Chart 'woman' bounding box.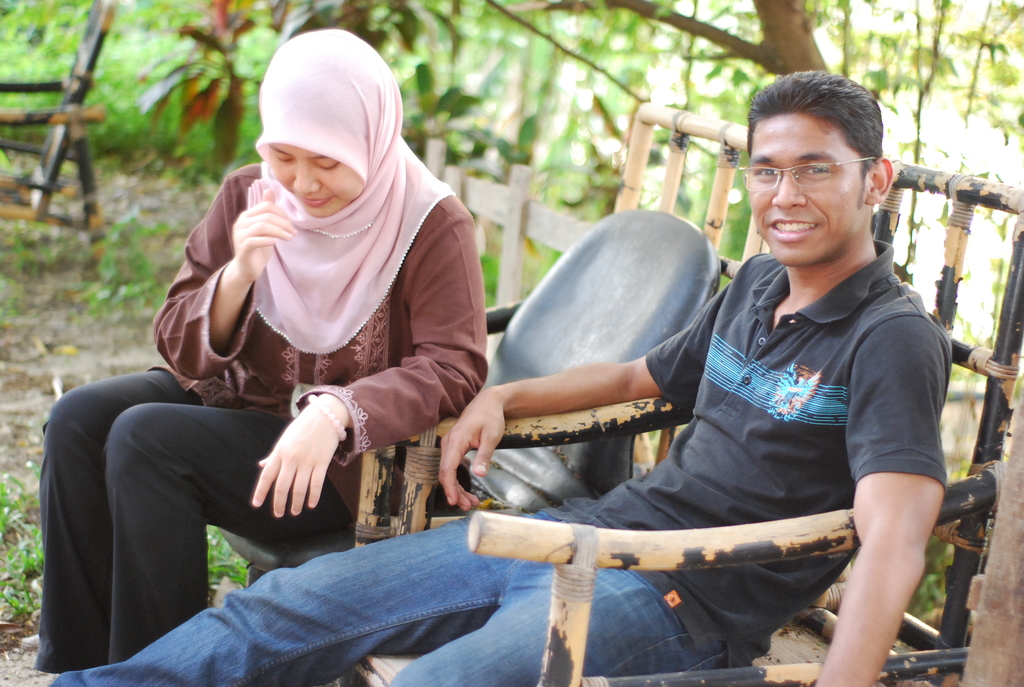
Charted: 20:24:490:679.
